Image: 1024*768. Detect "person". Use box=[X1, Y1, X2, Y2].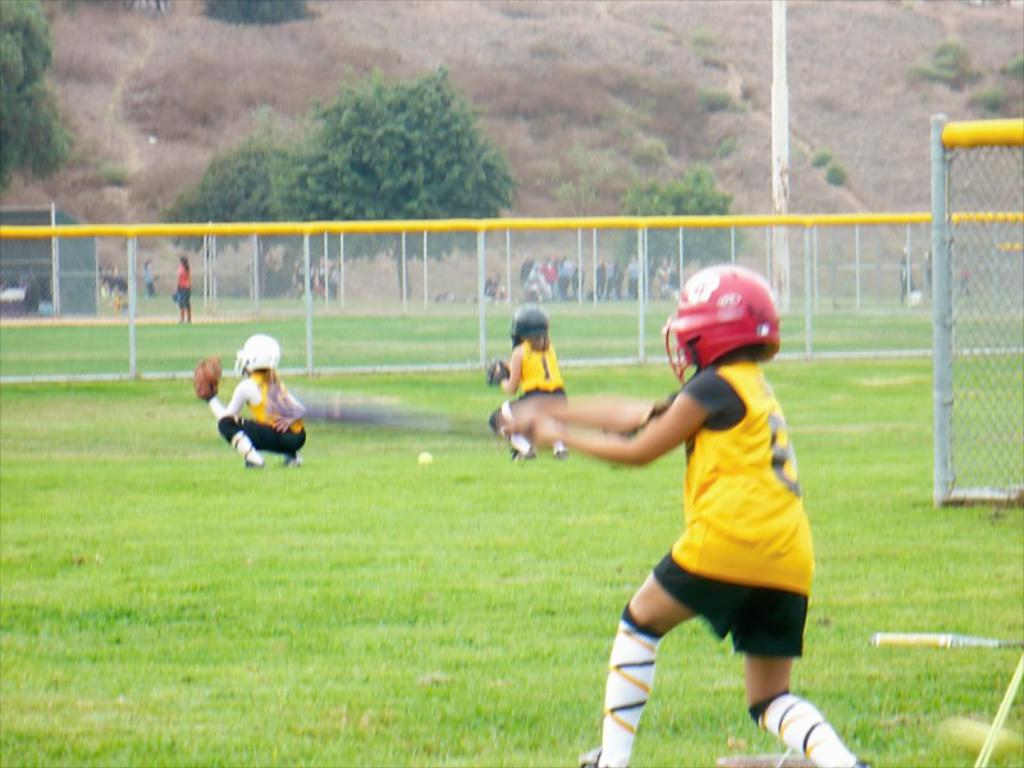
box=[175, 255, 198, 325].
